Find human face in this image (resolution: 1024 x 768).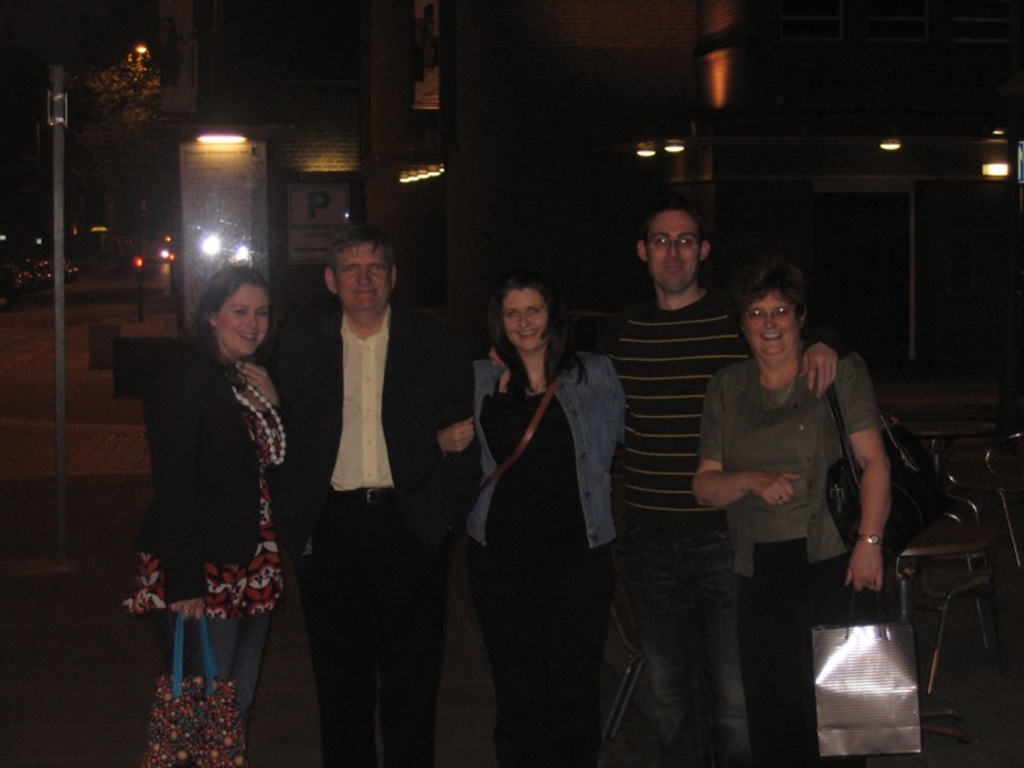
740 282 801 353.
